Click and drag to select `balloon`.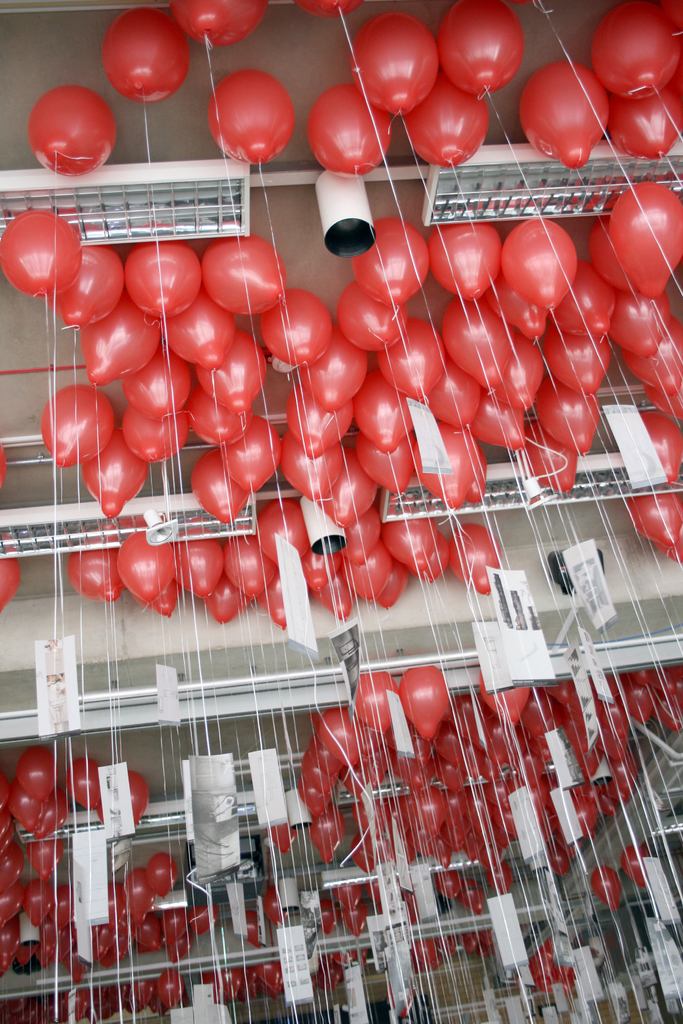
Selection: bbox=(126, 867, 154, 915).
